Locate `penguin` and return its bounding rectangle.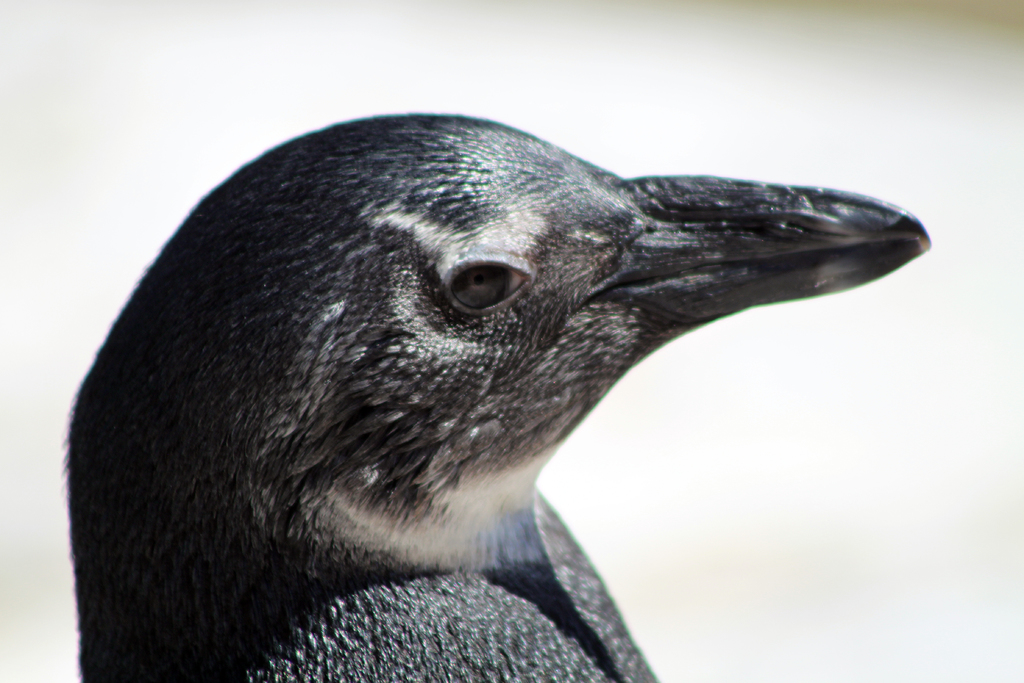
locate(51, 116, 927, 682).
